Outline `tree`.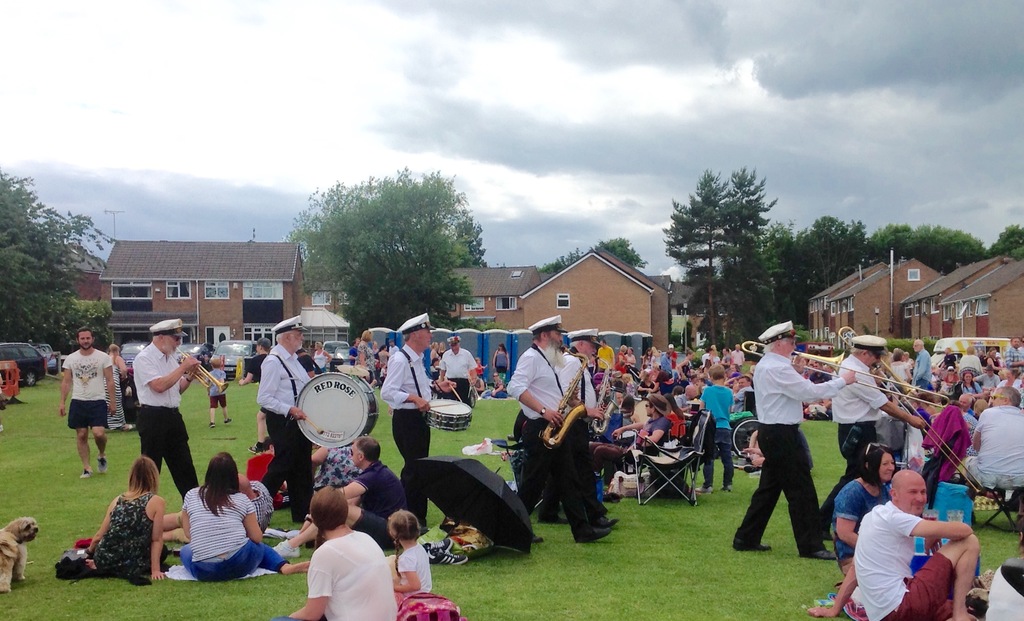
Outline: region(0, 162, 130, 356).
